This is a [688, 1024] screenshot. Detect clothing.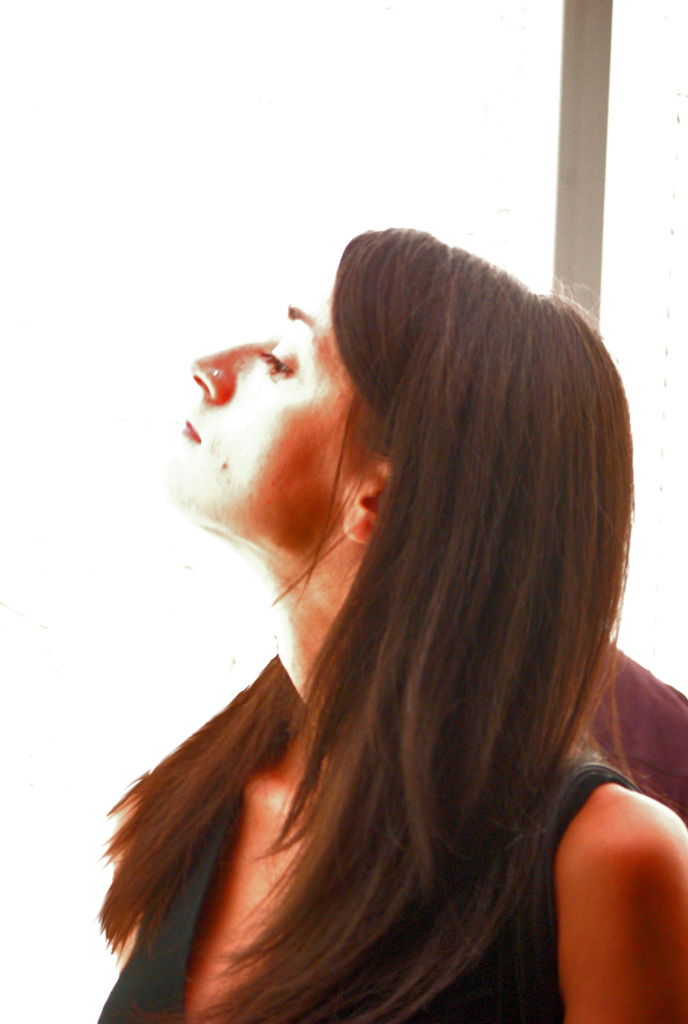
<box>81,750,672,1023</box>.
